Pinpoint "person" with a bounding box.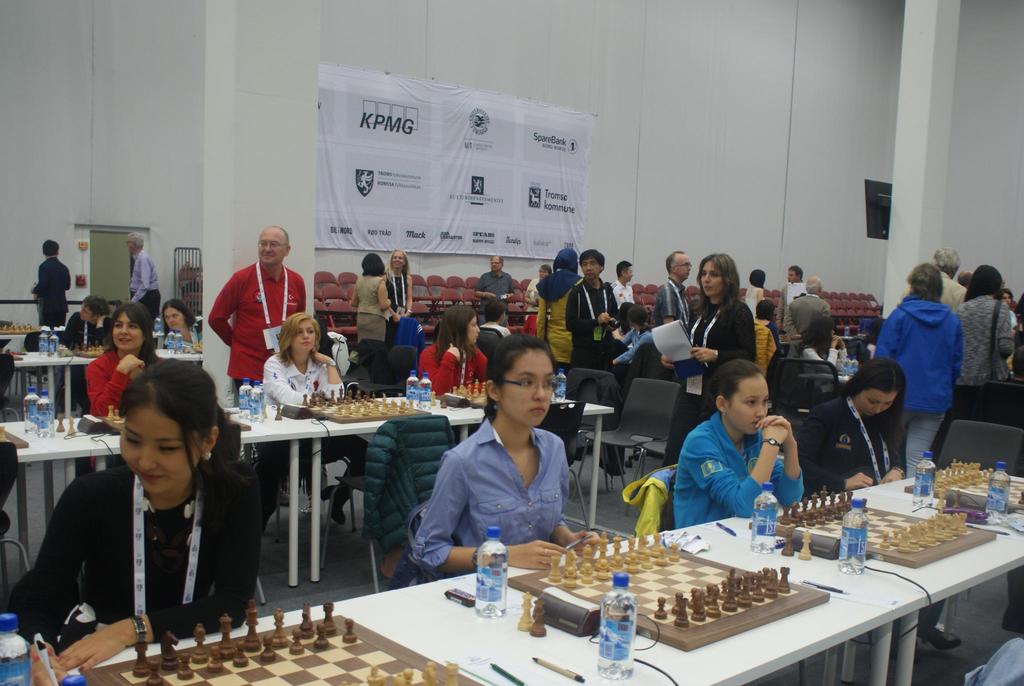
pyautogui.locateOnScreen(532, 248, 579, 363).
